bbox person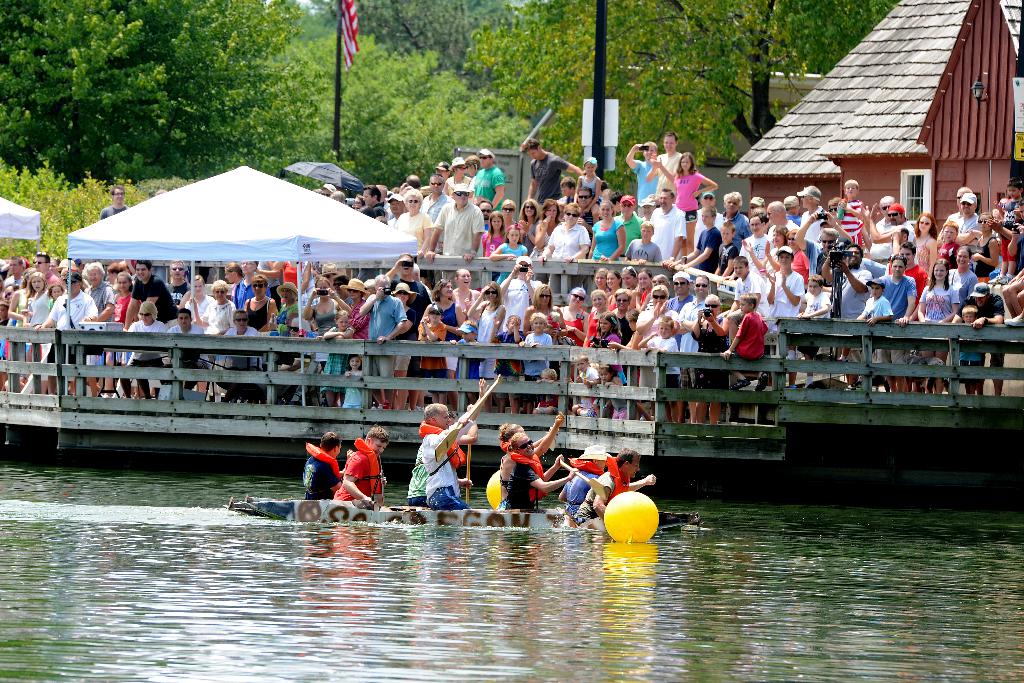
bbox=[914, 259, 964, 365]
